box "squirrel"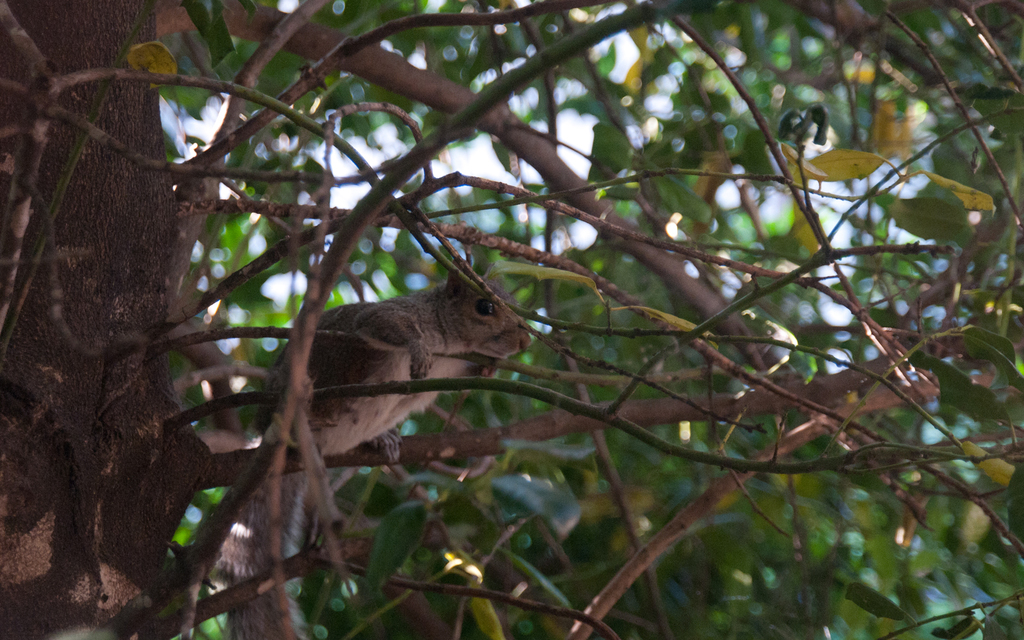
crop(220, 257, 532, 639)
